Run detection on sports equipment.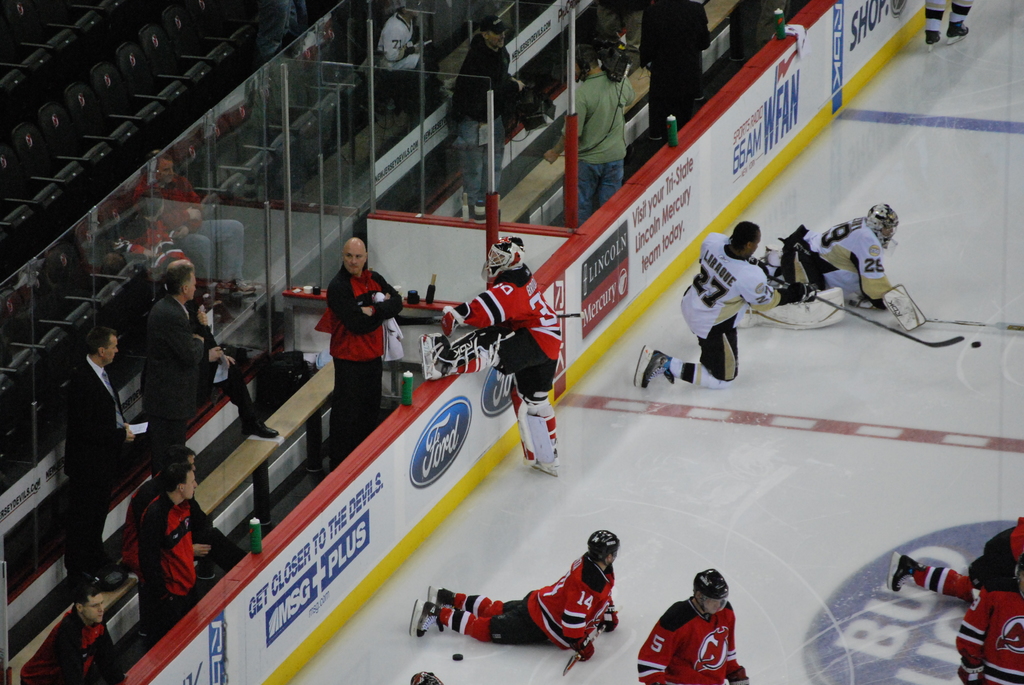
Result: 883/285/919/329.
